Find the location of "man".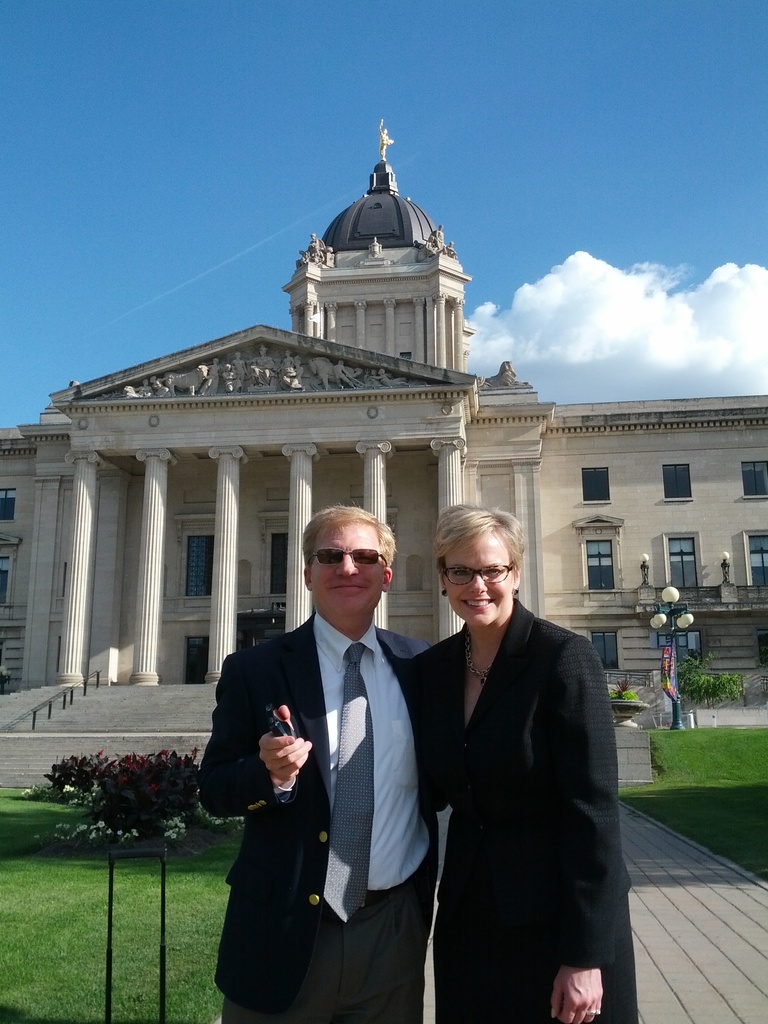
Location: 378/118/388/161.
